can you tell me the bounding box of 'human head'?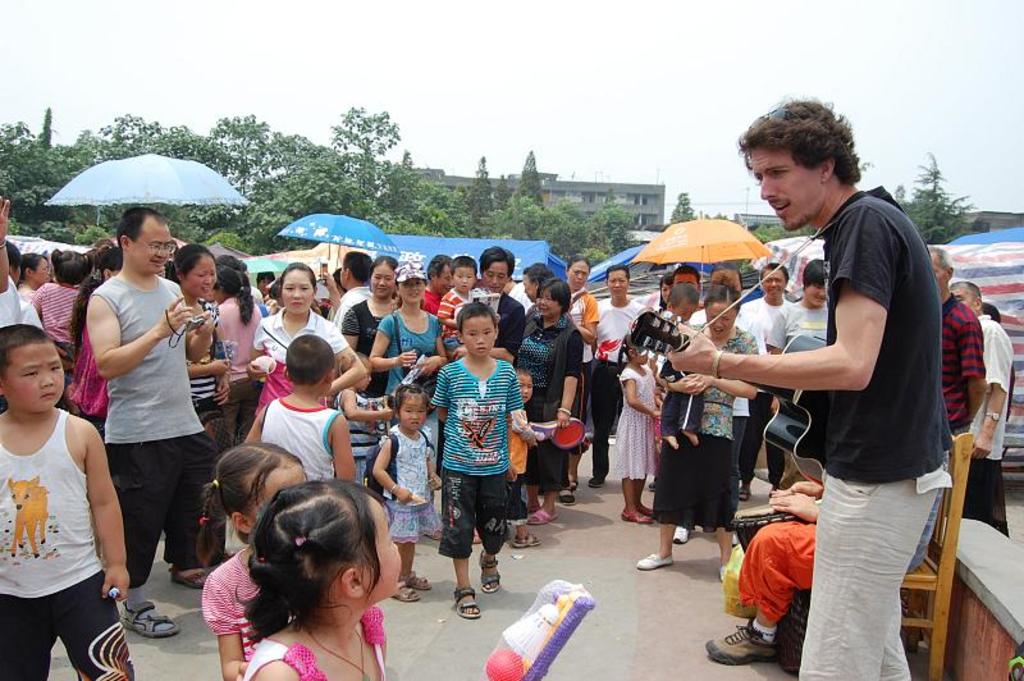
bbox(607, 265, 630, 298).
